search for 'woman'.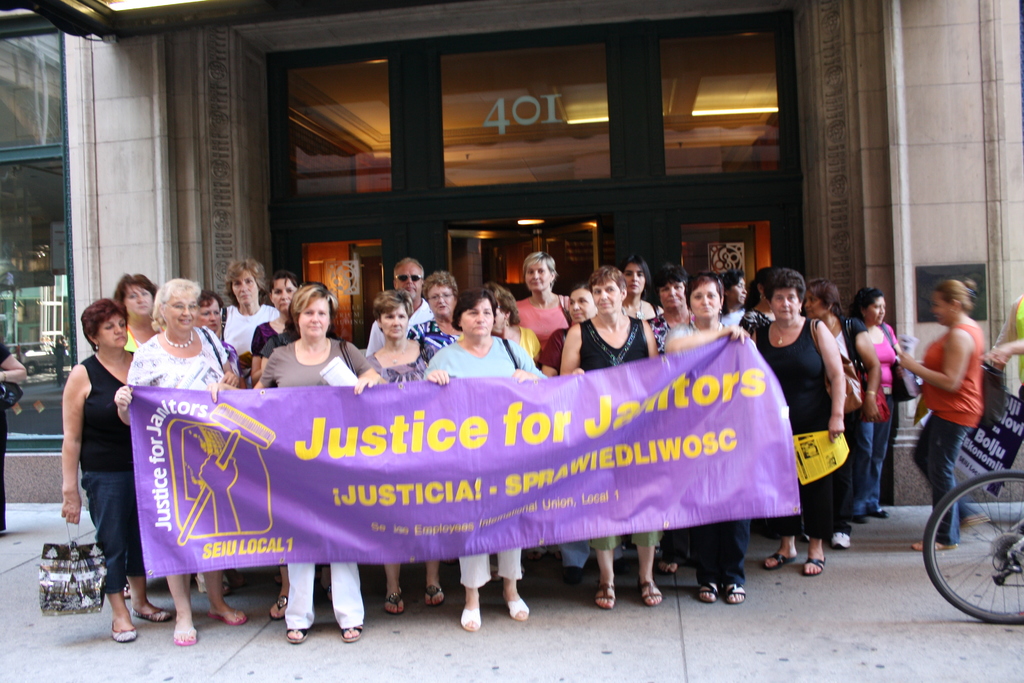
Found at bbox(205, 278, 236, 367).
